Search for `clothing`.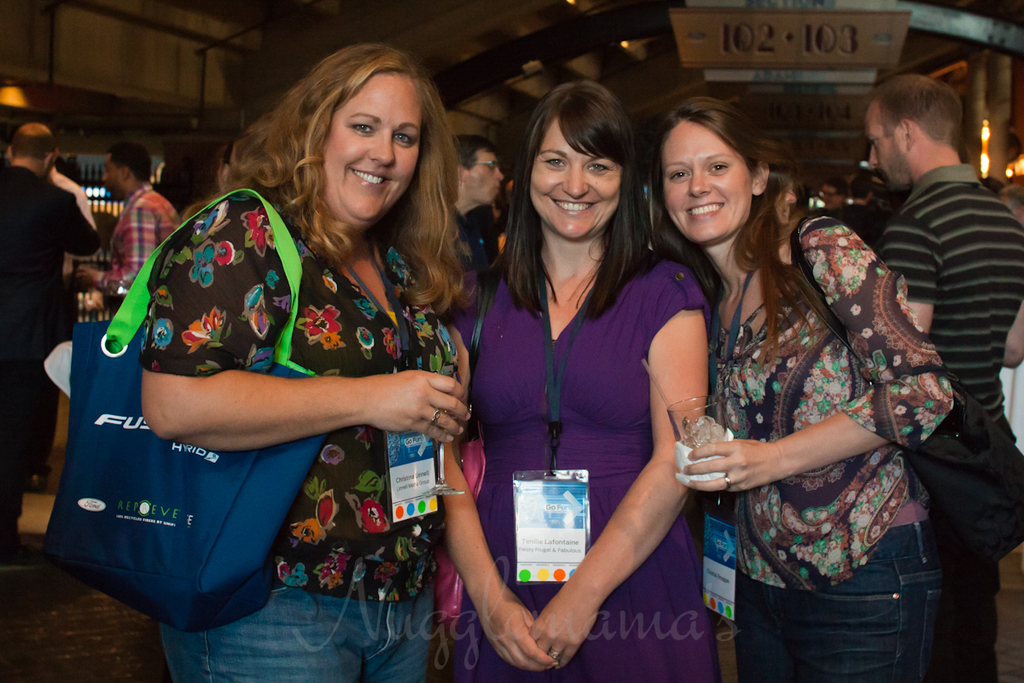
Found at [x1=455, y1=205, x2=494, y2=304].
